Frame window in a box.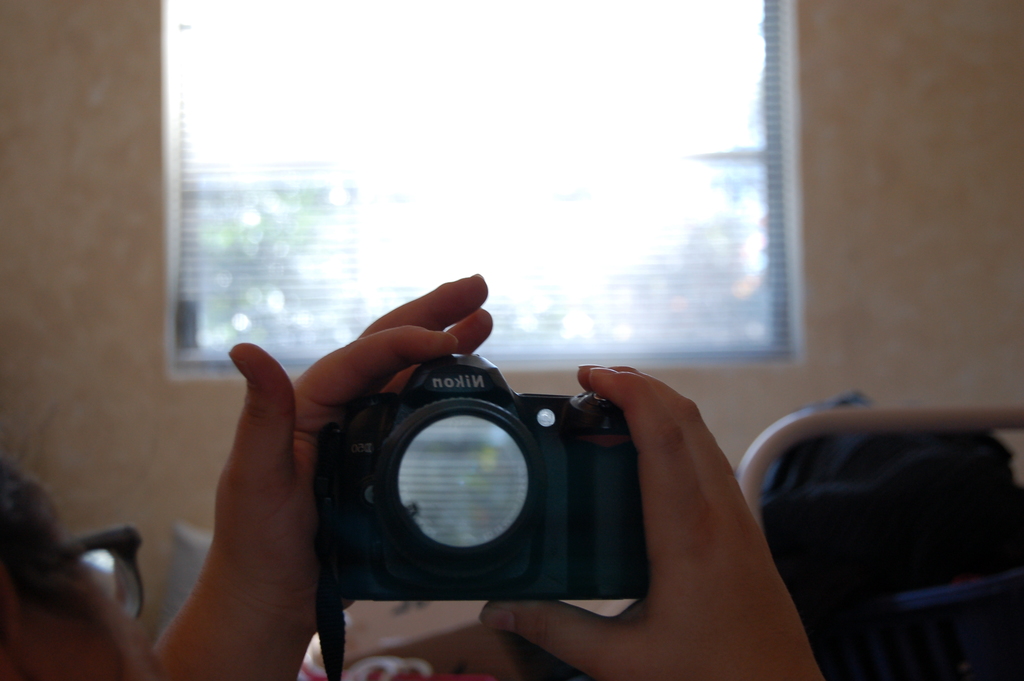
[left=160, top=0, right=806, bottom=381].
